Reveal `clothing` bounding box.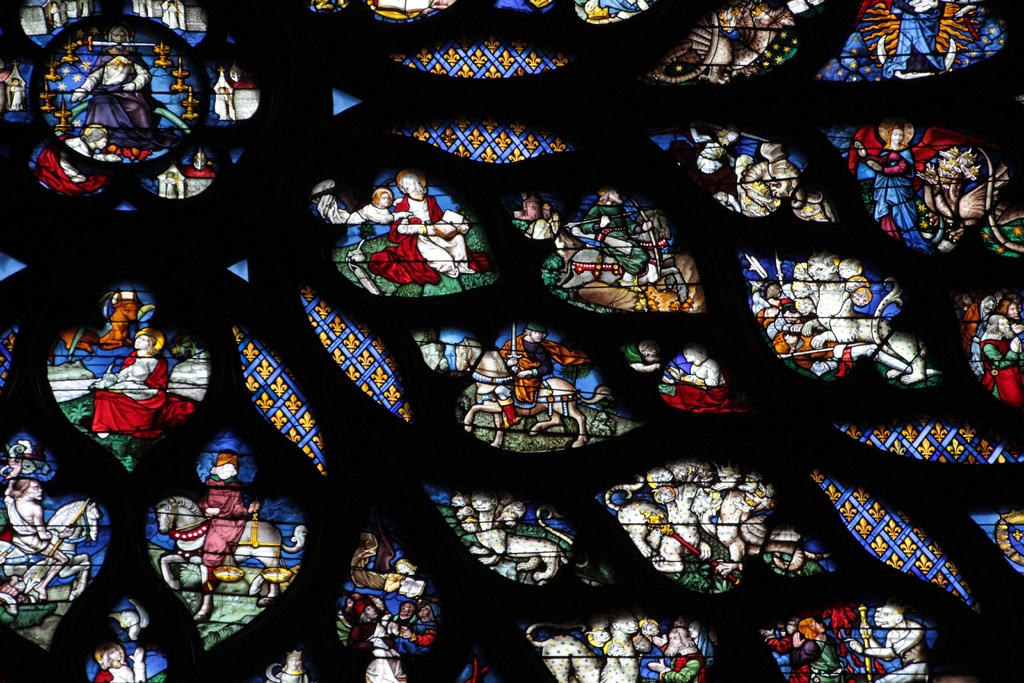
Revealed: 367/194/488/282.
